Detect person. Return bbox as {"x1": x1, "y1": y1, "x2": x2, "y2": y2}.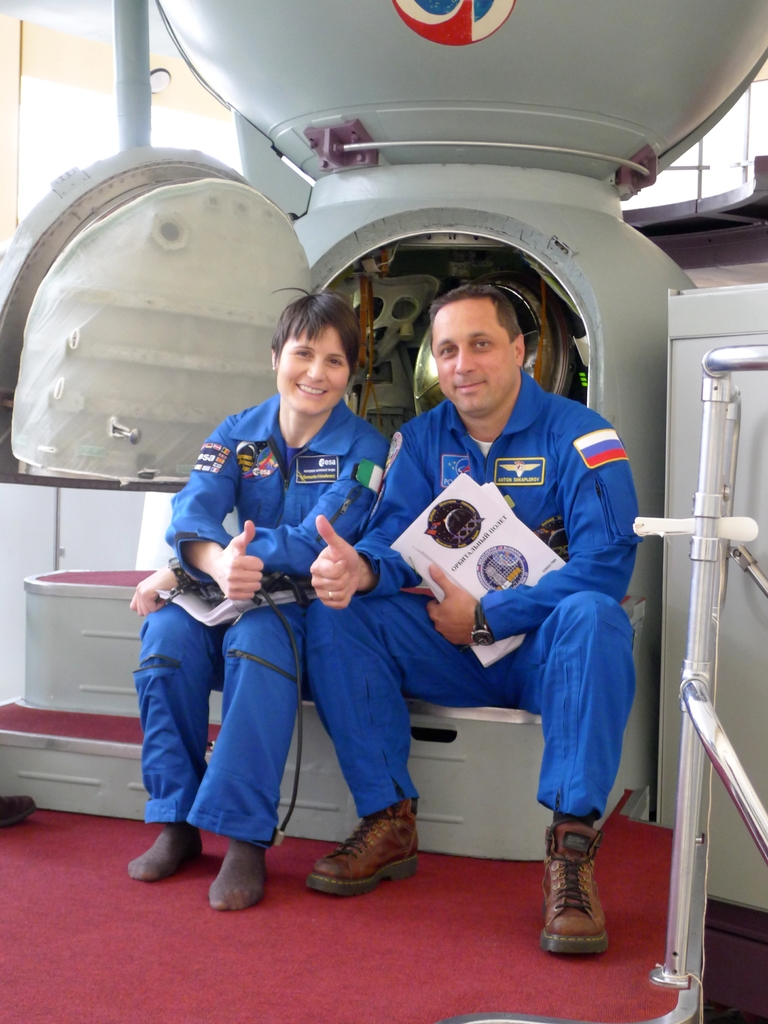
{"x1": 120, "y1": 283, "x2": 388, "y2": 915}.
